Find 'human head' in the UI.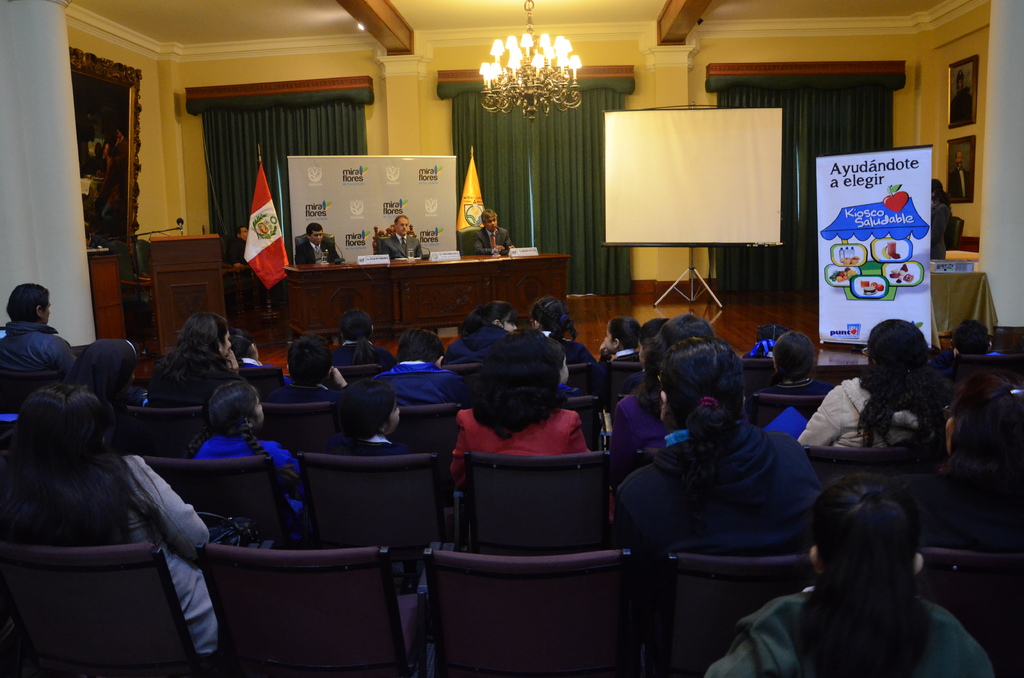
UI element at {"x1": 475, "y1": 330, "x2": 566, "y2": 419}.
